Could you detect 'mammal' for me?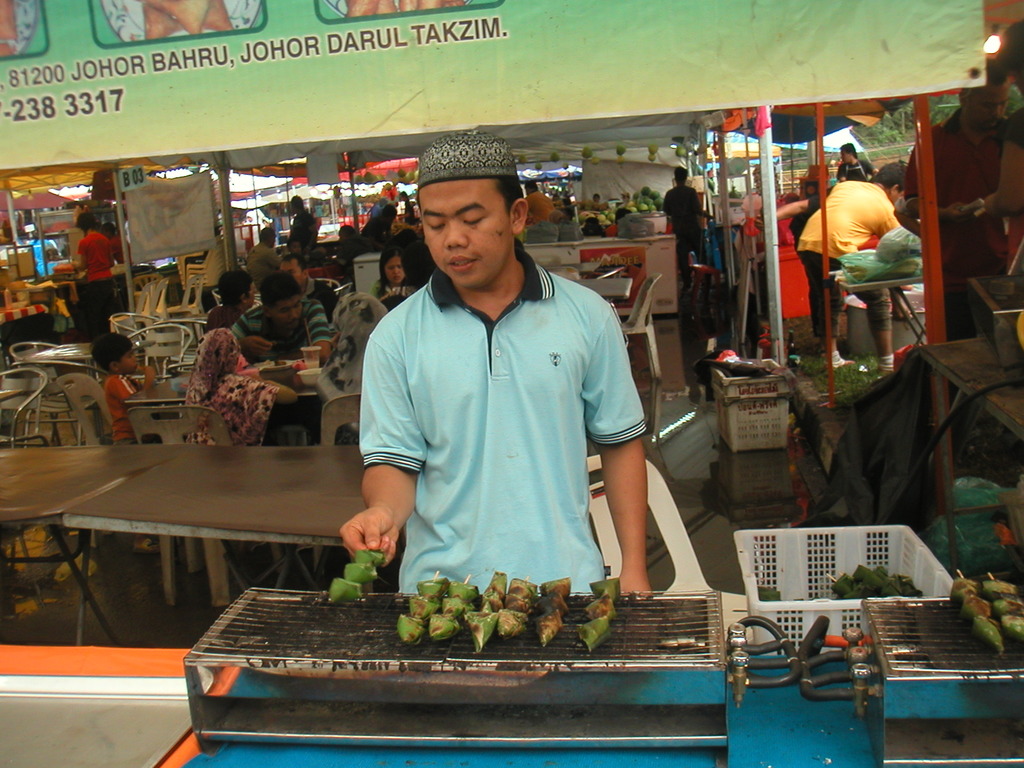
Detection result: box(244, 225, 277, 292).
